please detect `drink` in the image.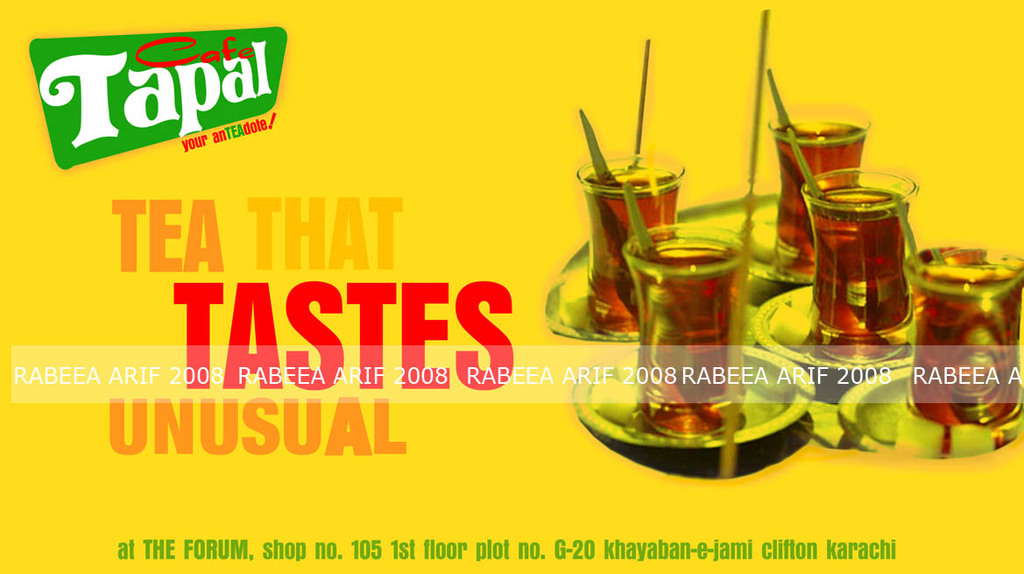
(x1=909, y1=254, x2=1023, y2=446).
